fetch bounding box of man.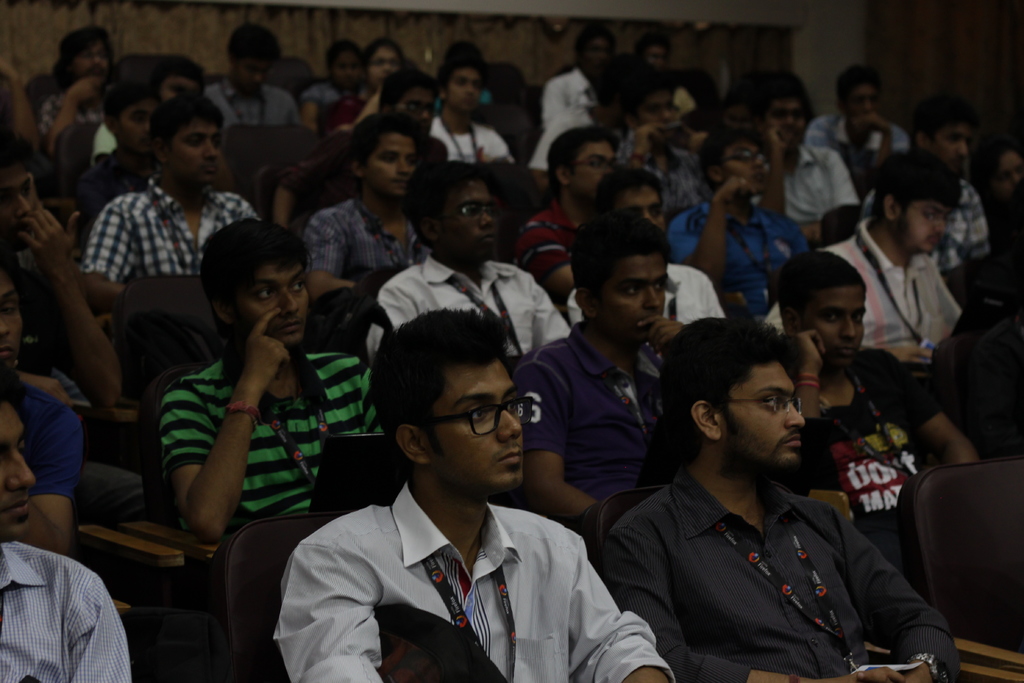
Bbox: pyautogui.locateOnScreen(758, 81, 859, 258).
